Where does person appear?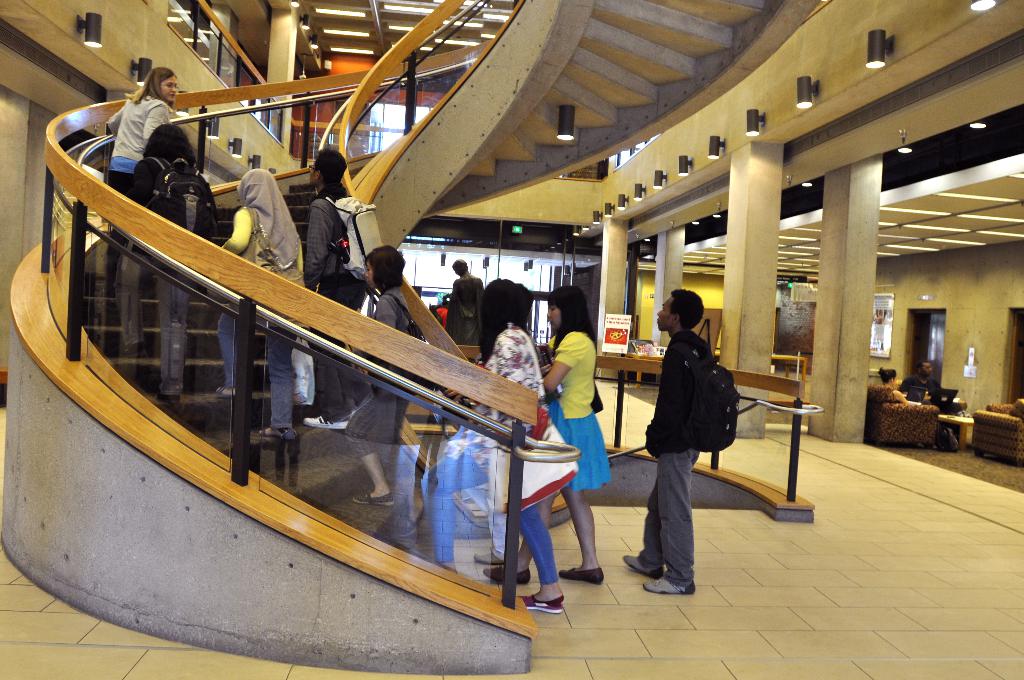
Appears at detection(872, 368, 920, 408).
